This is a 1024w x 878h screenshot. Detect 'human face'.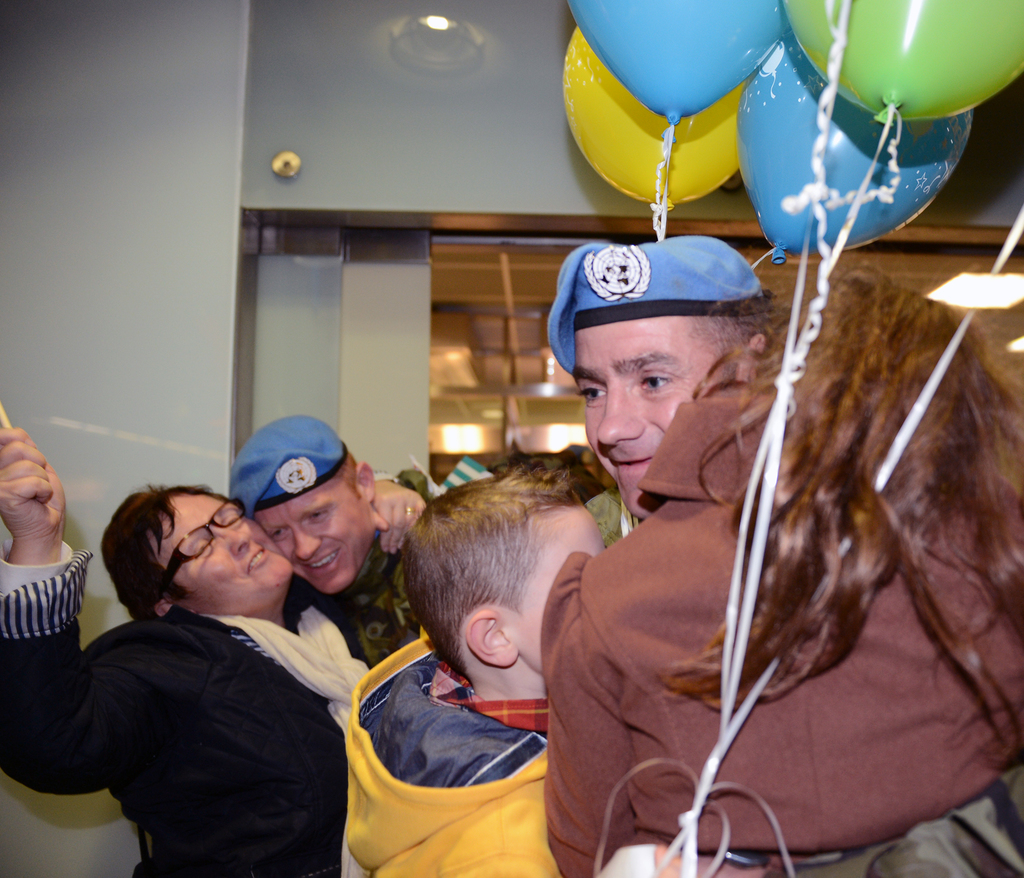
x1=136 y1=485 x2=294 y2=612.
